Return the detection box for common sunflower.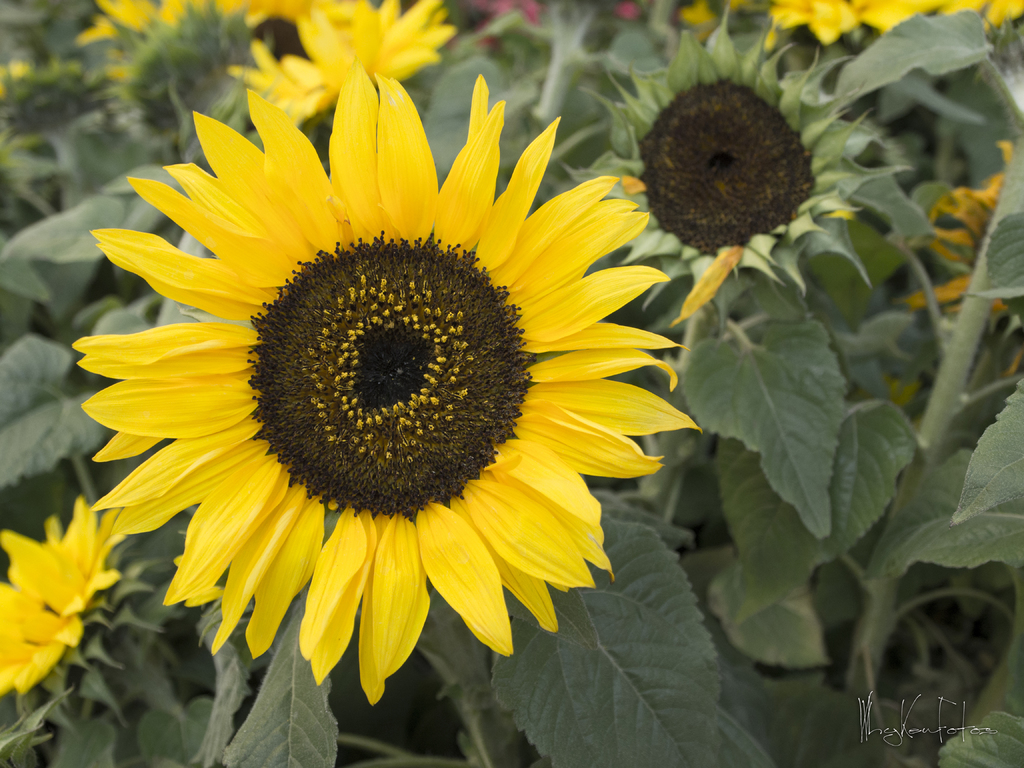
bbox=[189, 2, 476, 134].
